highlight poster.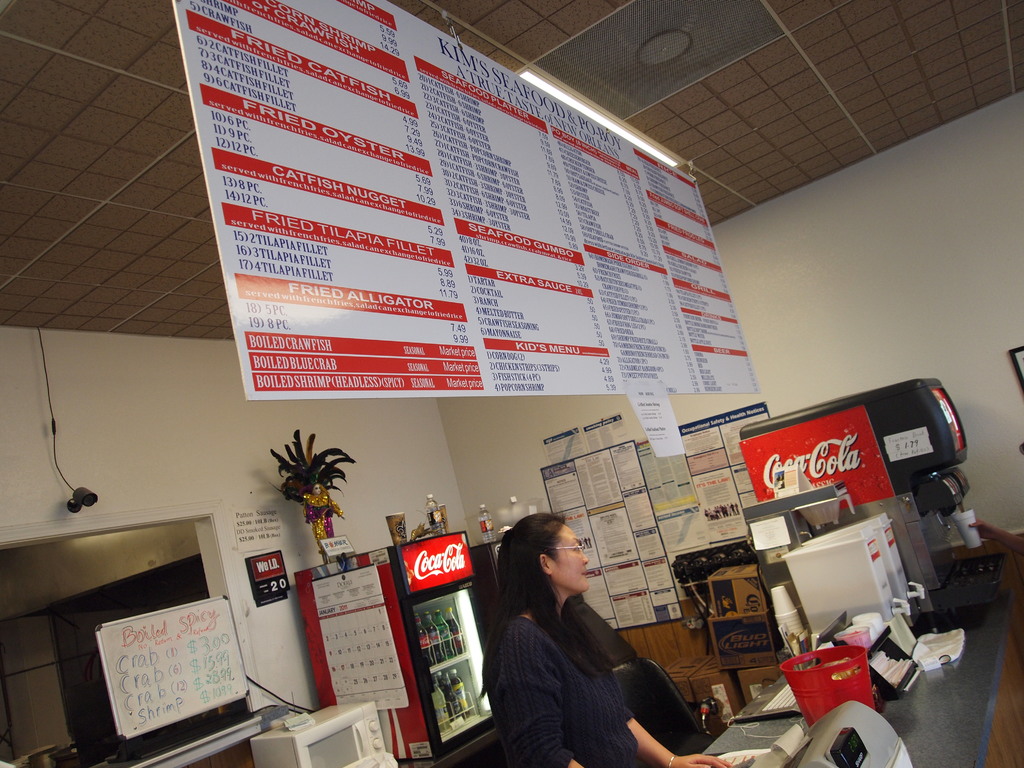
Highlighted region: locate(742, 404, 895, 505).
